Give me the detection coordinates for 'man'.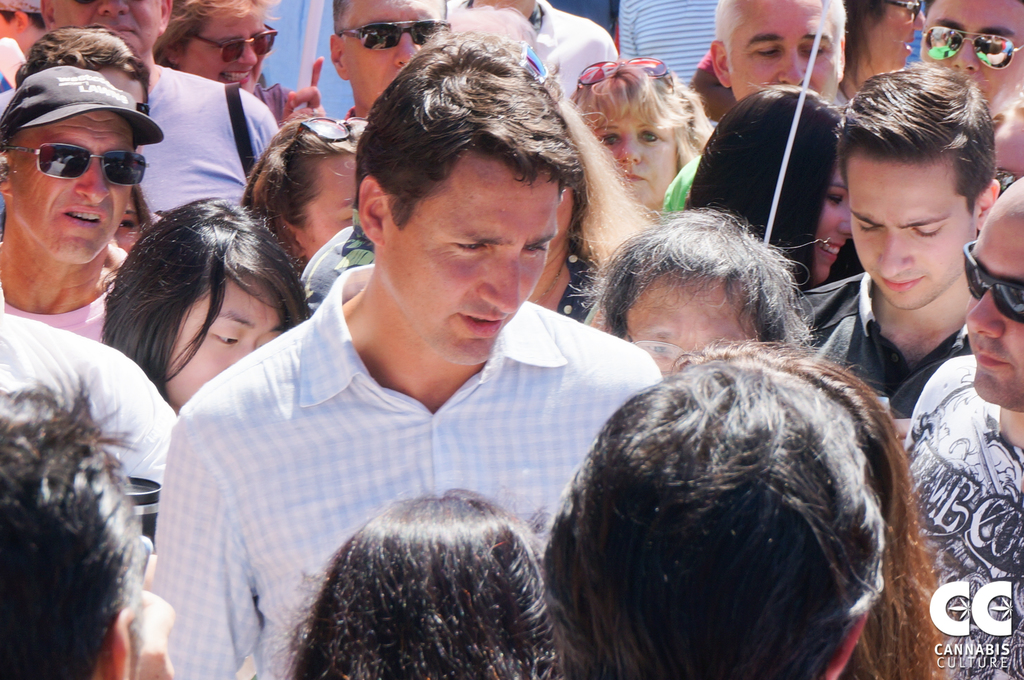
{"left": 662, "top": 0, "right": 841, "bottom": 214}.
